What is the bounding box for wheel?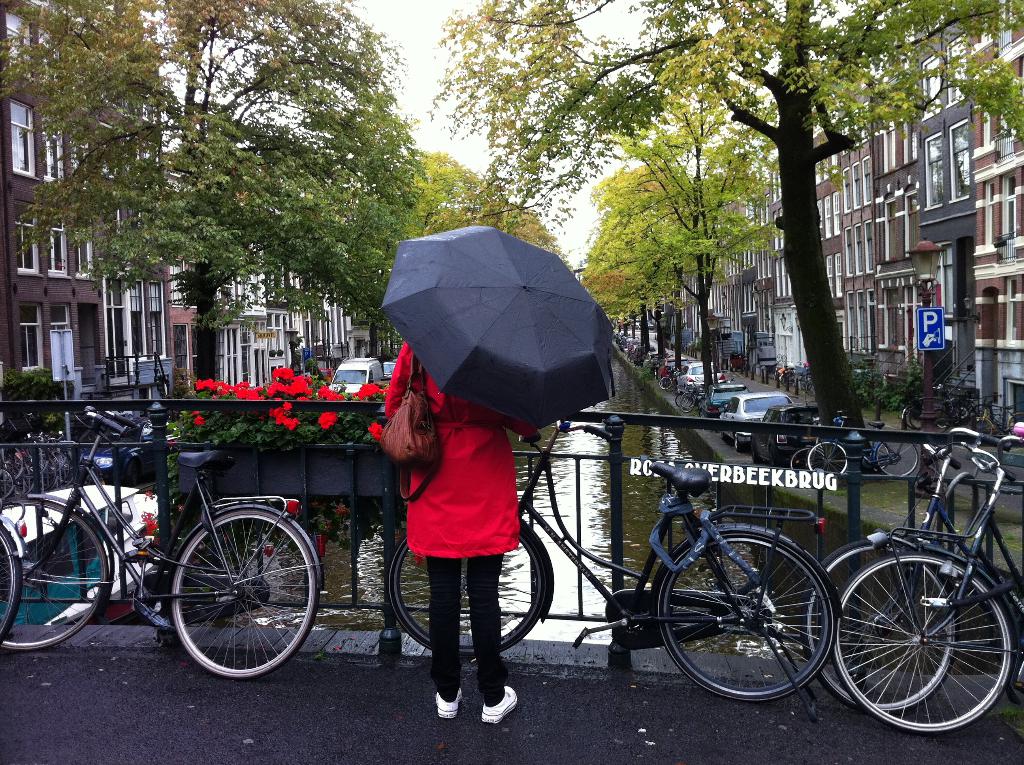
box=[791, 447, 824, 469].
